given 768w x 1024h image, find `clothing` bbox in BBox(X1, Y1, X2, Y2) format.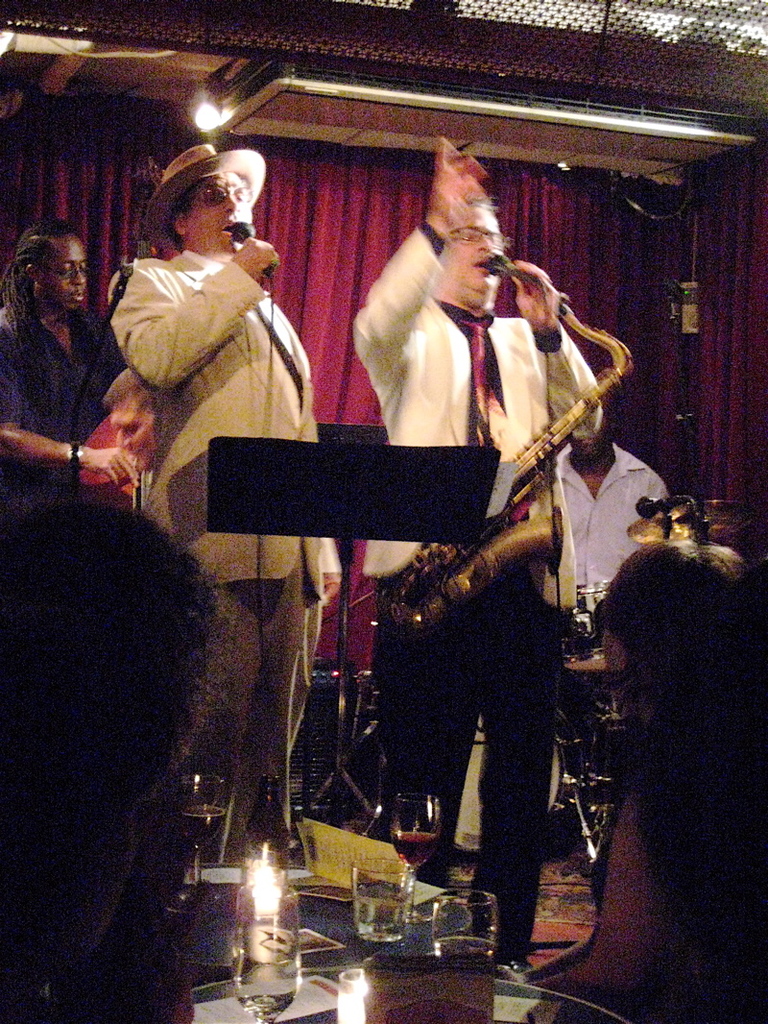
BBox(108, 245, 337, 865).
